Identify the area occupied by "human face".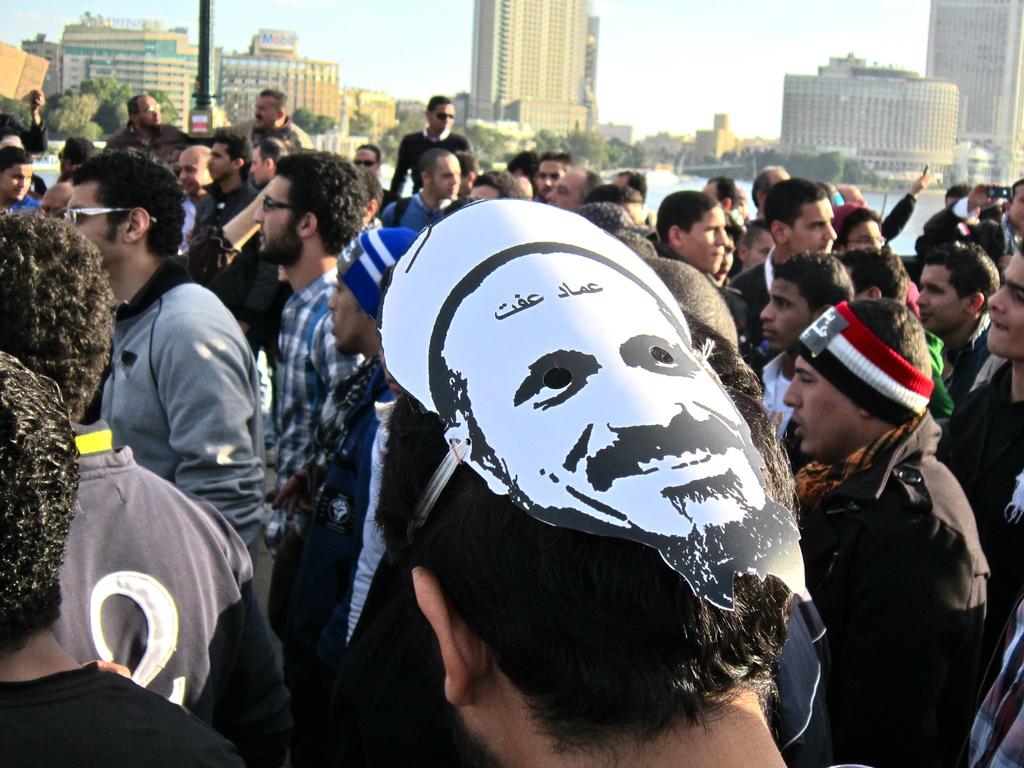
Area: bbox=[918, 266, 966, 334].
